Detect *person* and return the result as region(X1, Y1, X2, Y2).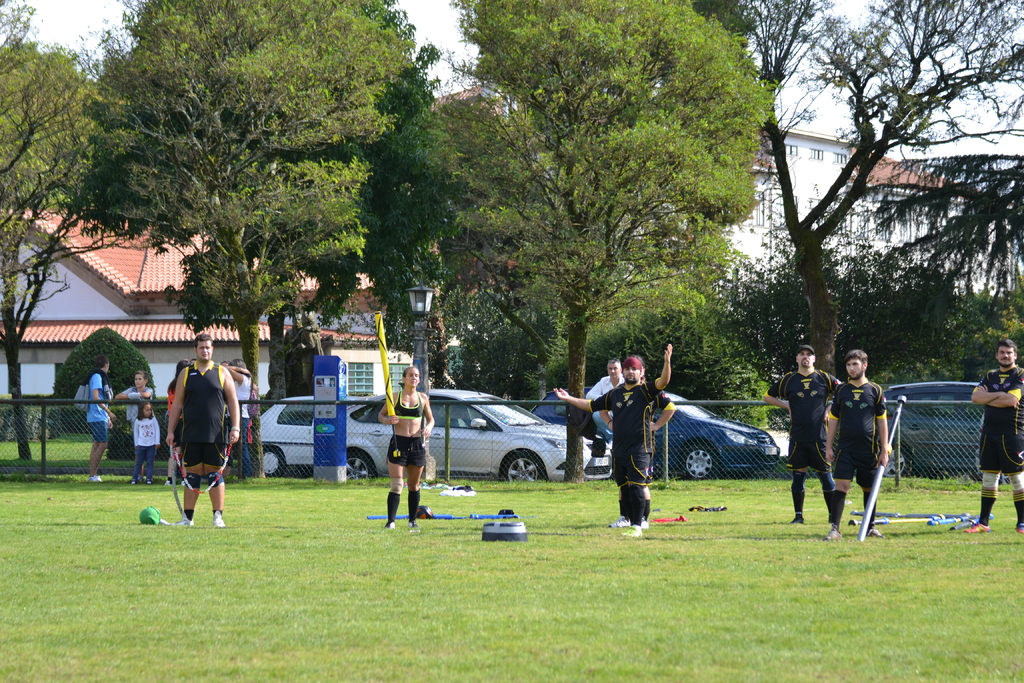
region(824, 349, 889, 541).
